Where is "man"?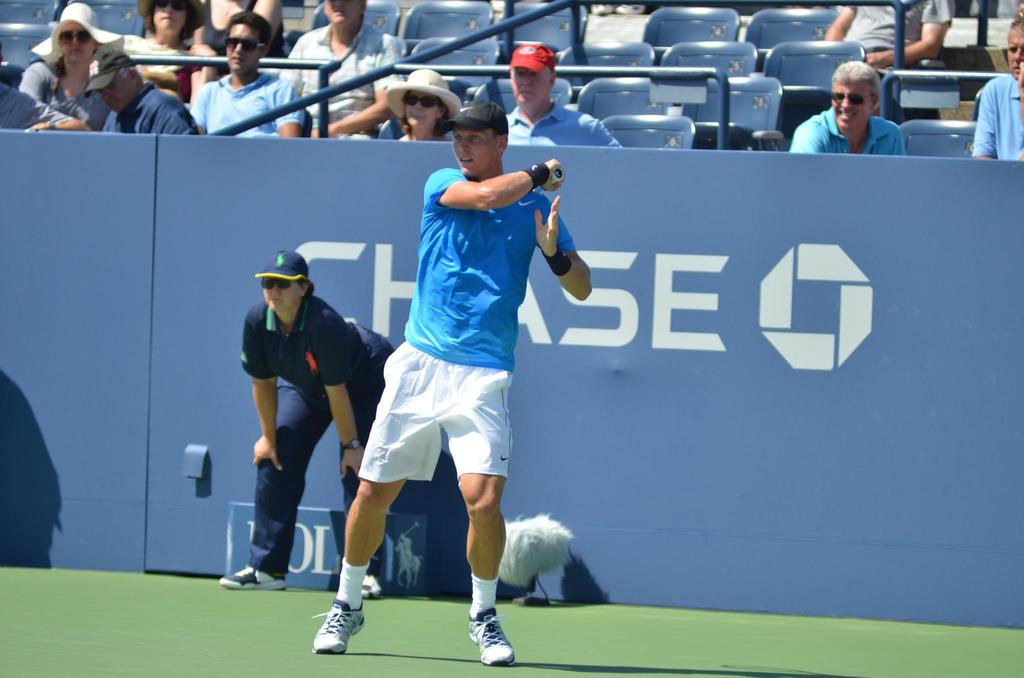
x1=974, y1=16, x2=1023, y2=158.
